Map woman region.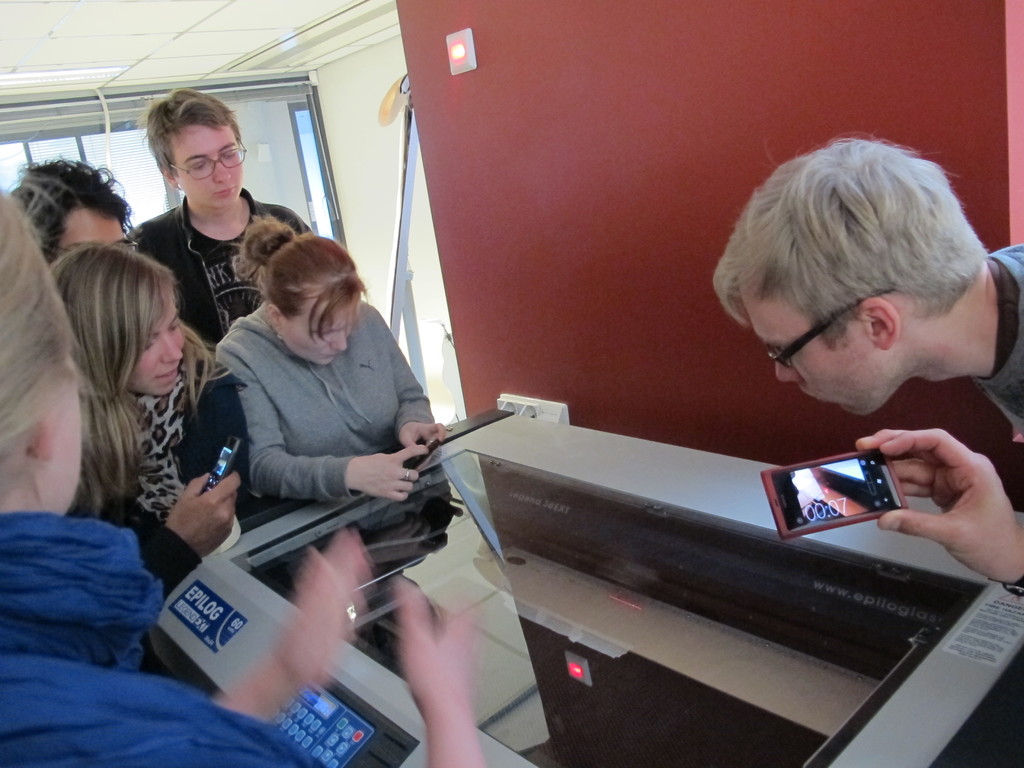
Mapped to <box>211,216,450,509</box>.
